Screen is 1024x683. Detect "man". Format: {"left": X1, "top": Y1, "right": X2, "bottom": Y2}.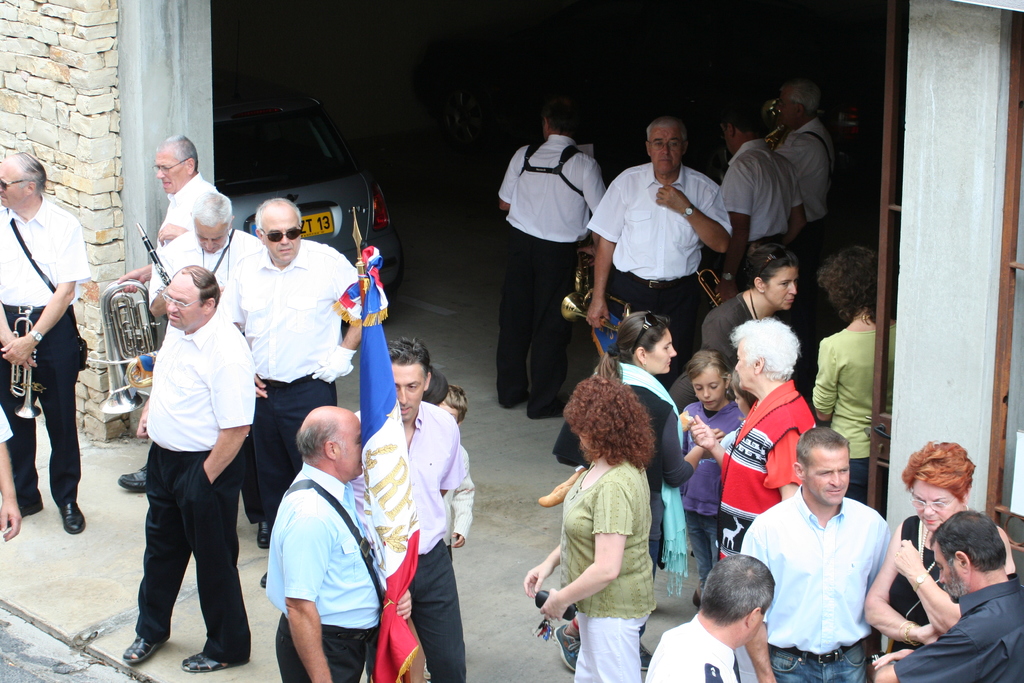
{"left": 120, "top": 263, "right": 255, "bottom": 667}.
